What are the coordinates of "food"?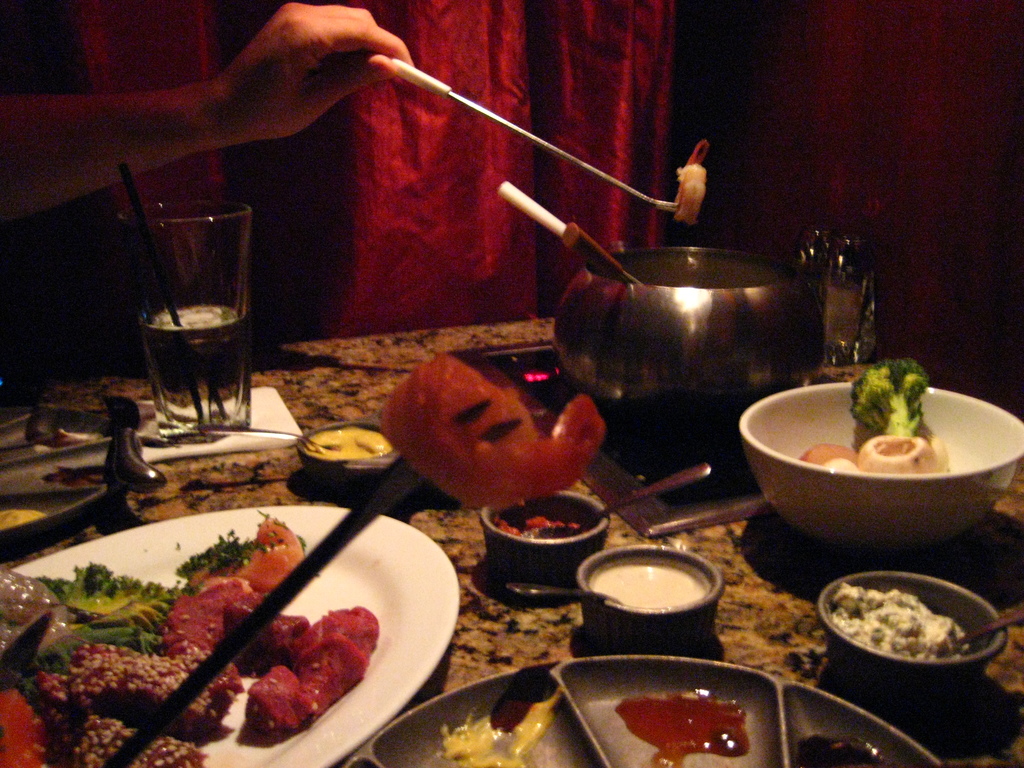
611 685 755 767.
